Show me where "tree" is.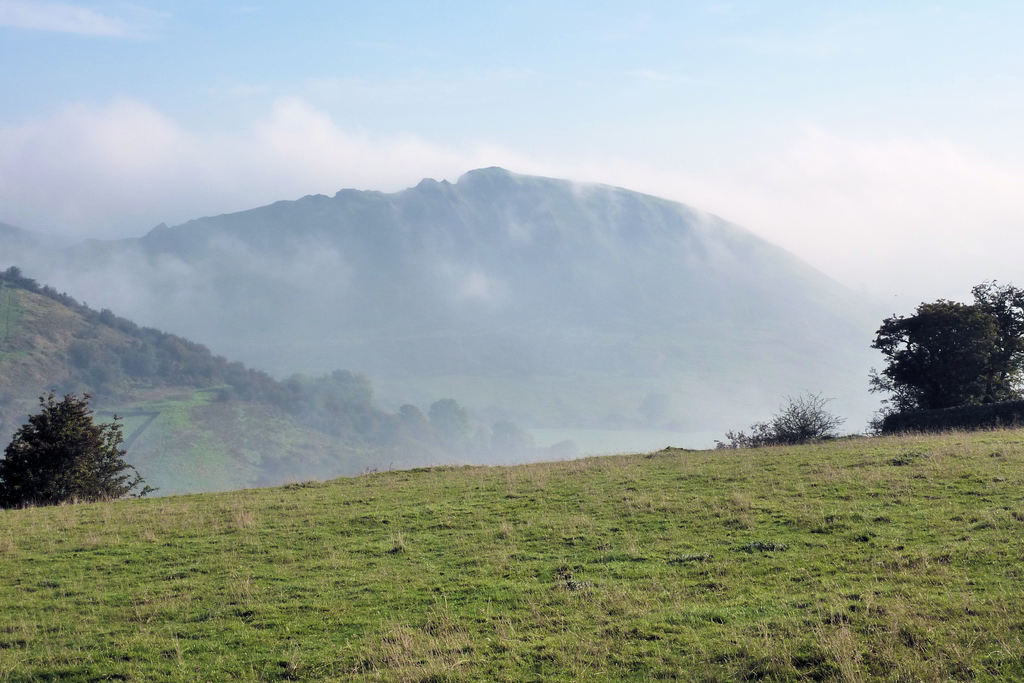
"tree" is at left=897, top=277, right=1023, bottom=434.
